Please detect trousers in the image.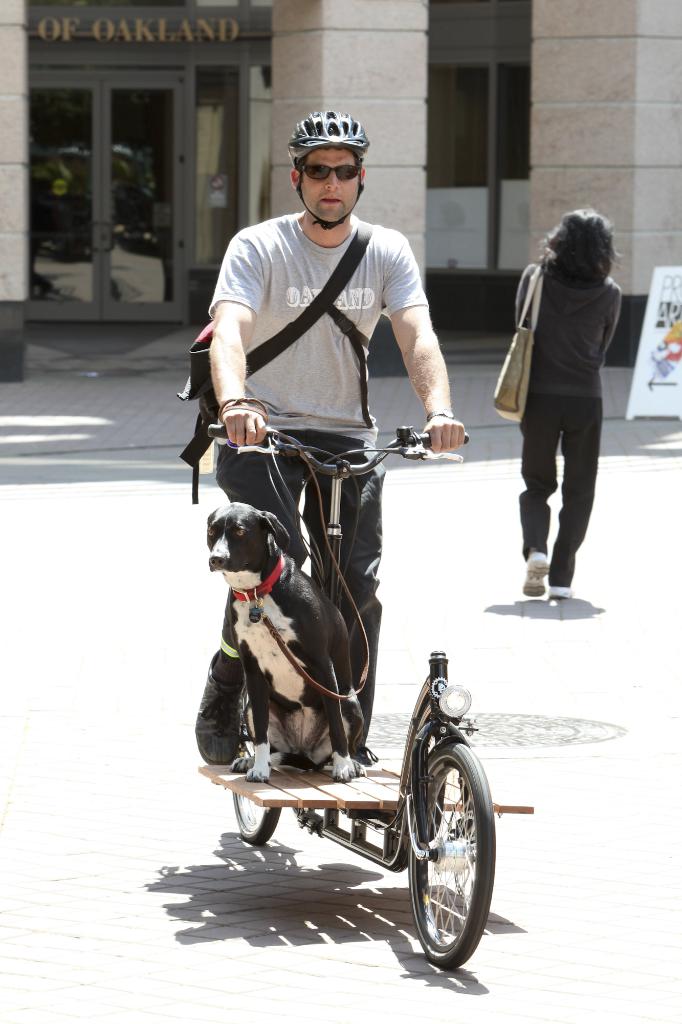
l=219, t=428, r=372, b=735.
